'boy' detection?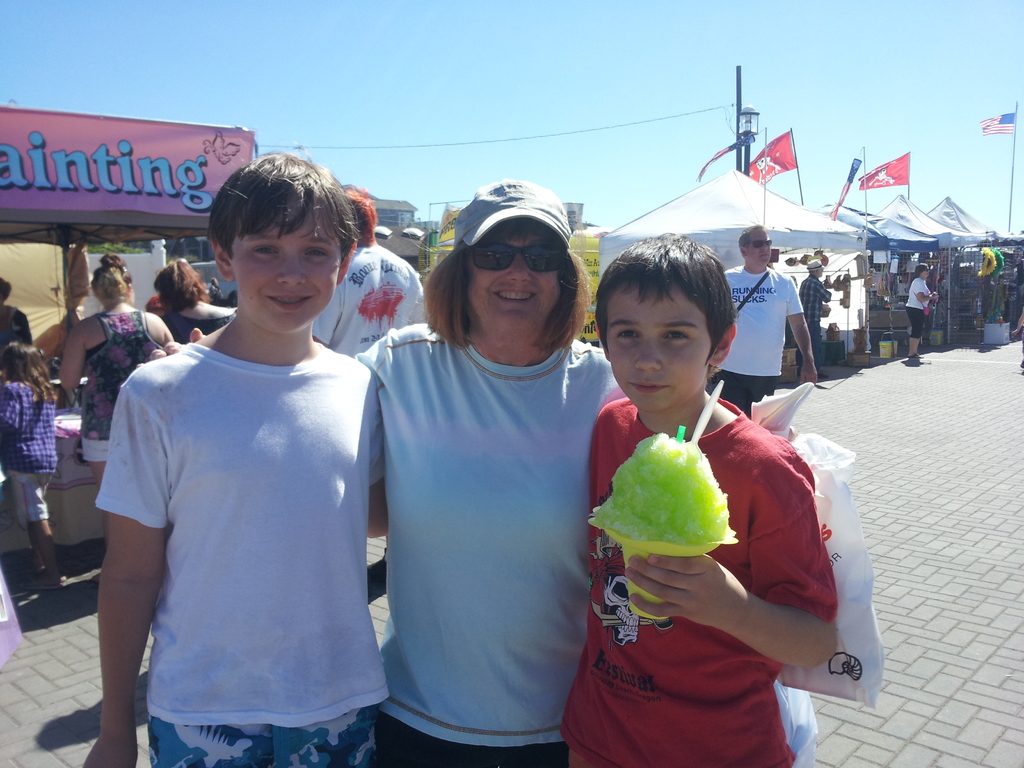
87,157,389,767
